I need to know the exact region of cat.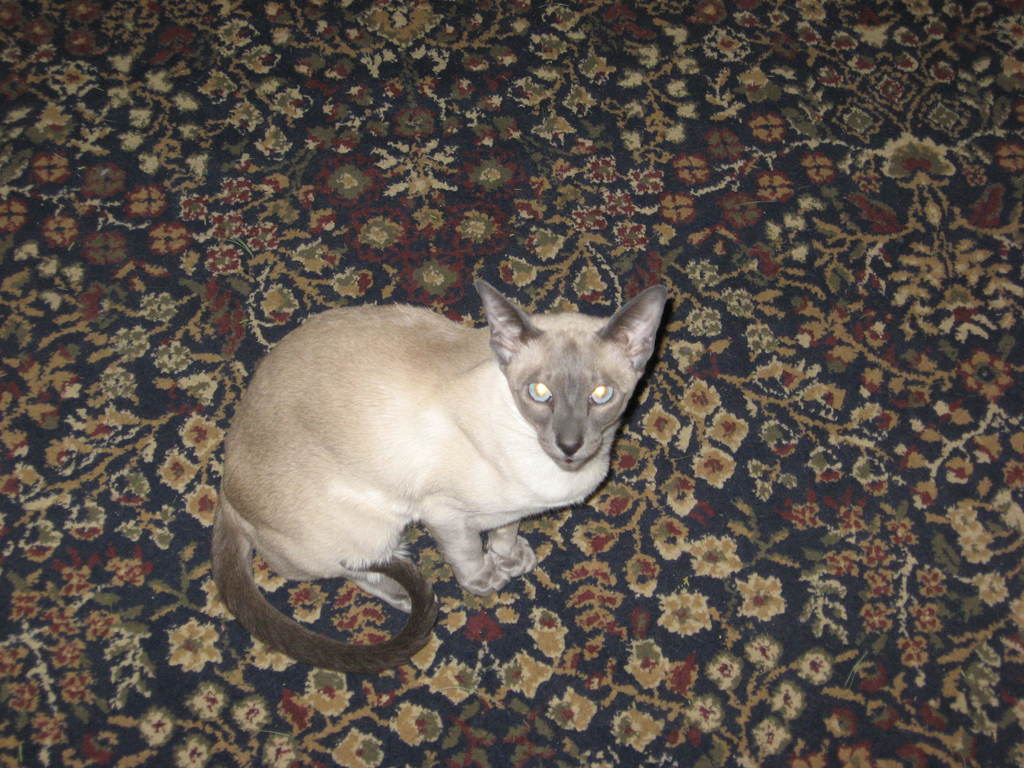
Region: pyautogui.locateOnScreen(209, 278, 669, 677).
